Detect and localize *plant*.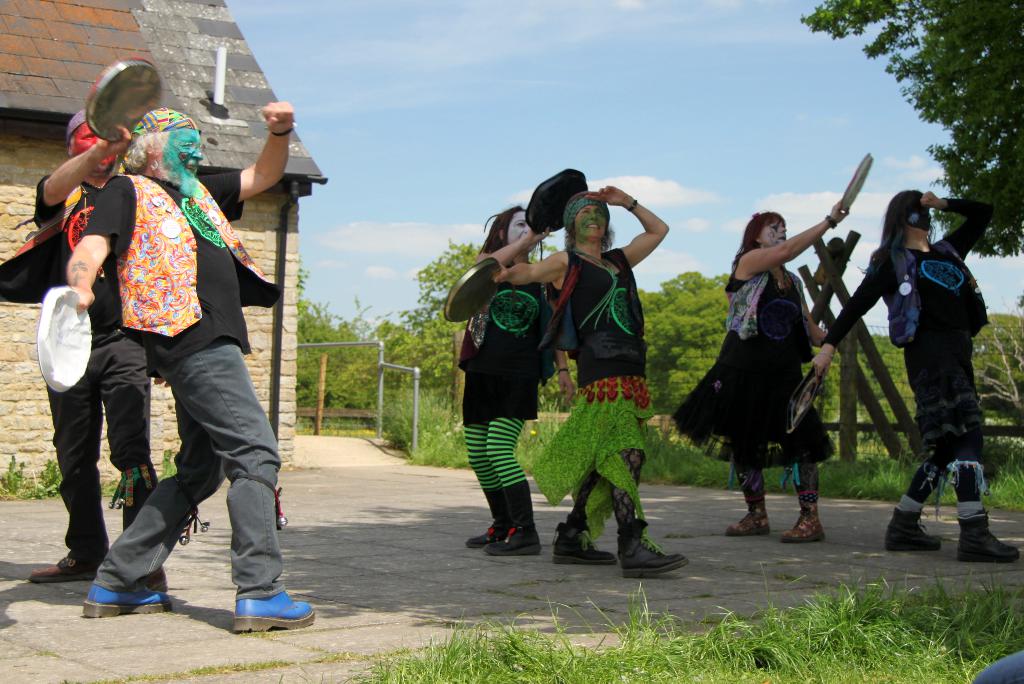
Localized at pyautogui.locateOnScreen(29, 462, 65, 505).
